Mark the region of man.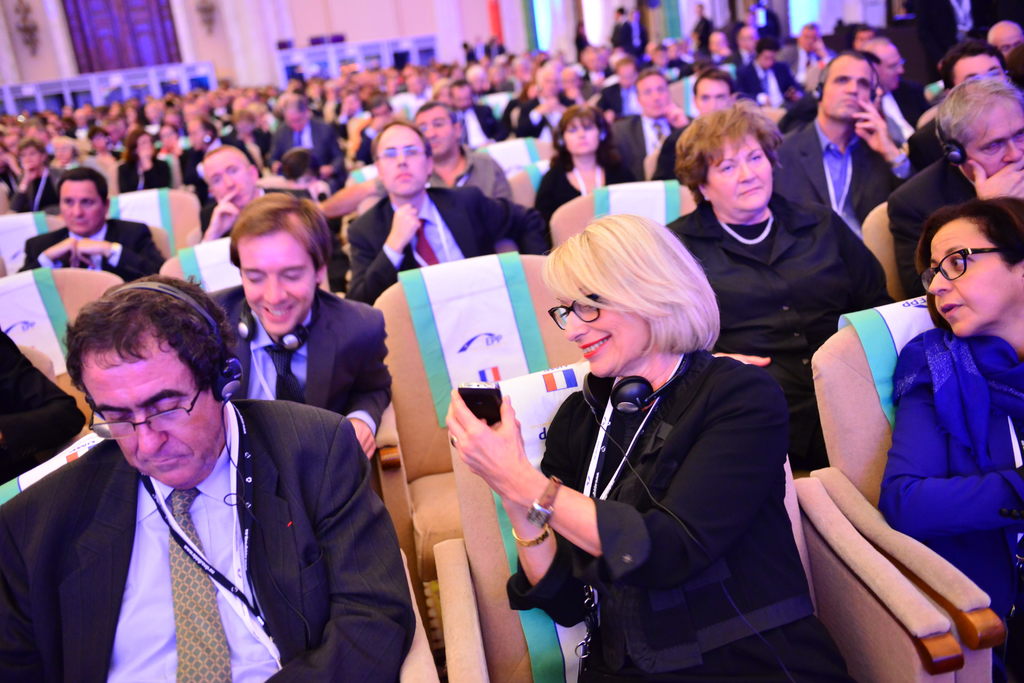
Region: (422, 100, 511, 204).
